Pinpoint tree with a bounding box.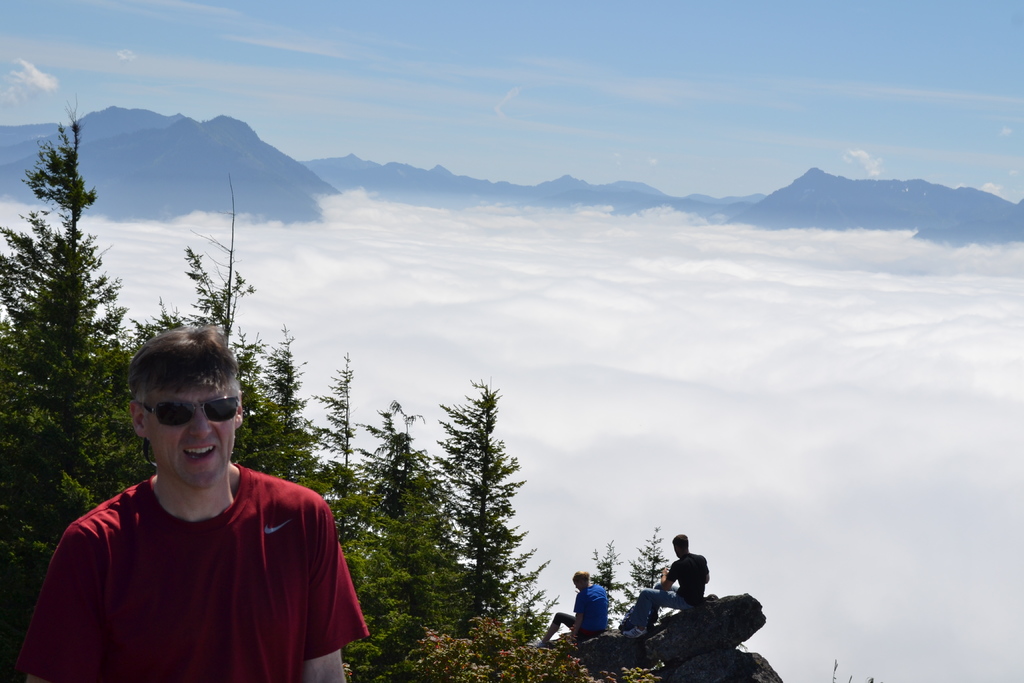
select_region(11, 97, 115, 543).
